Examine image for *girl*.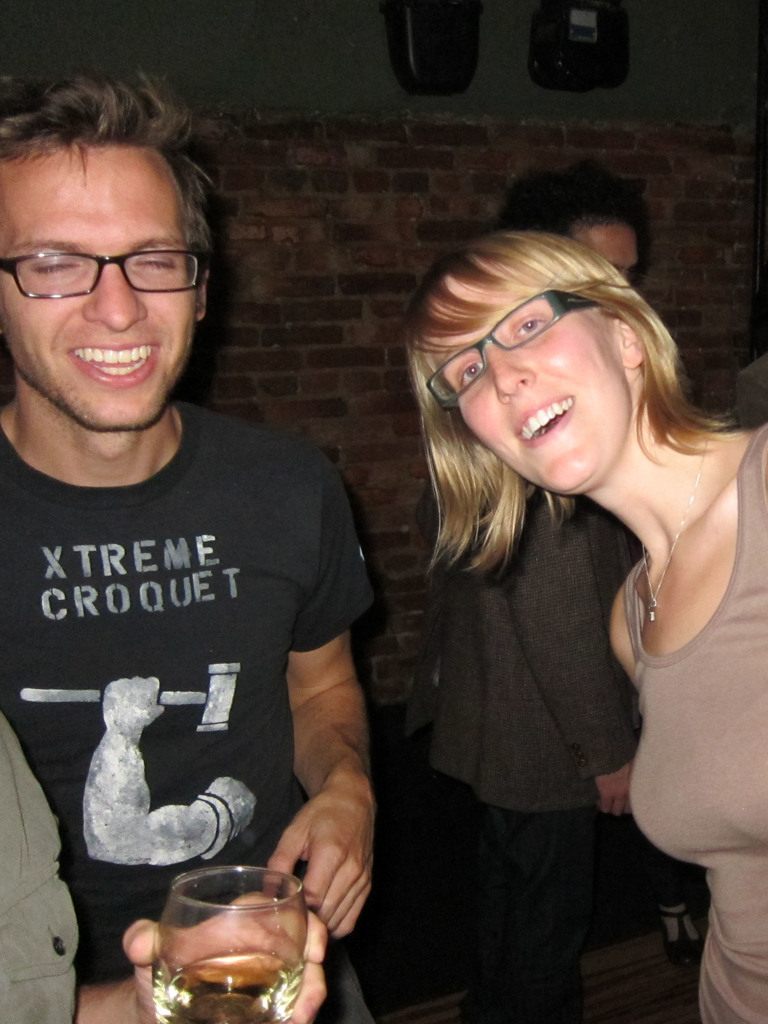
Examination result: [left=403, top=214, right=767, bottom=1018].
